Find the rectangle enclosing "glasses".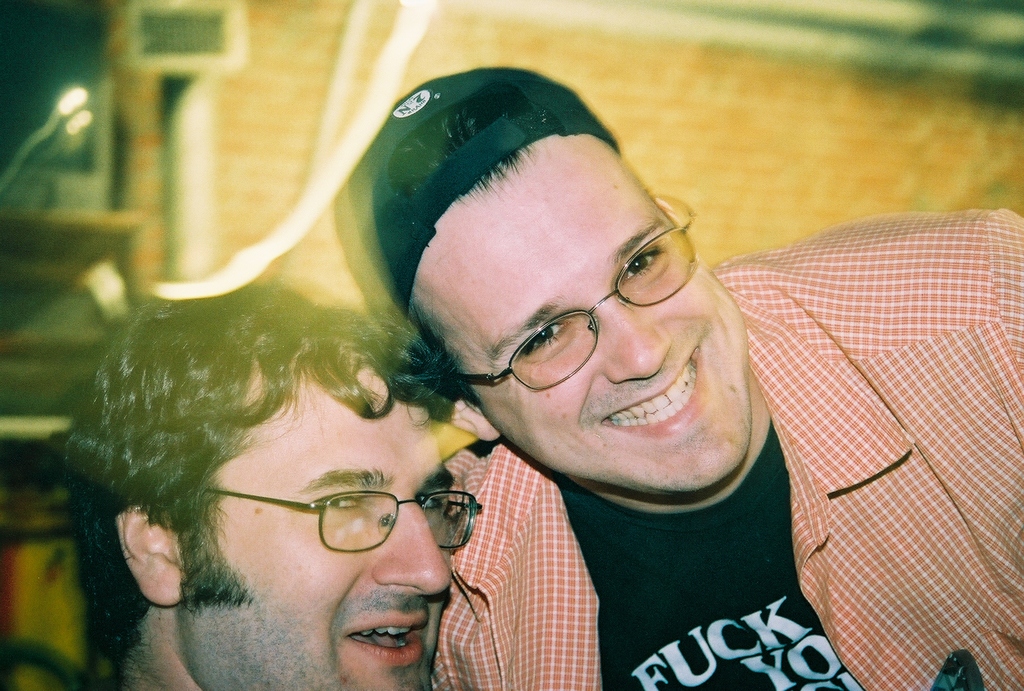
<region>194, 477, 499, 571</region>.
